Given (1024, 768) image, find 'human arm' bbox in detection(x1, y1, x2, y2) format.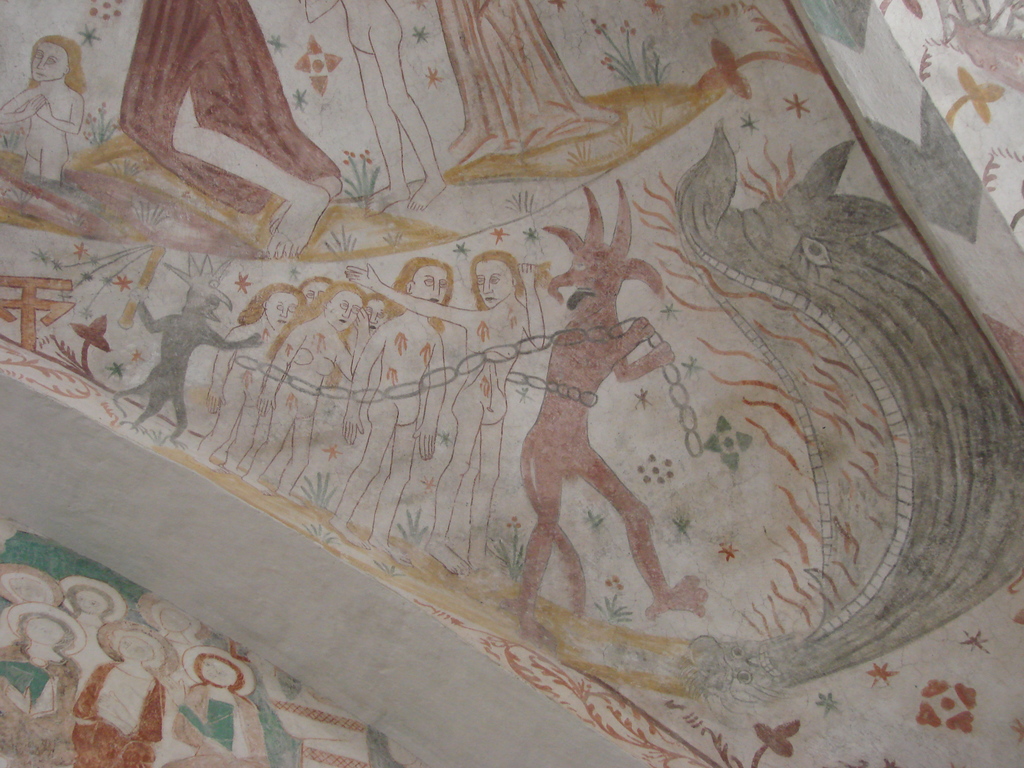
detection(340, 262, 469, 325).
